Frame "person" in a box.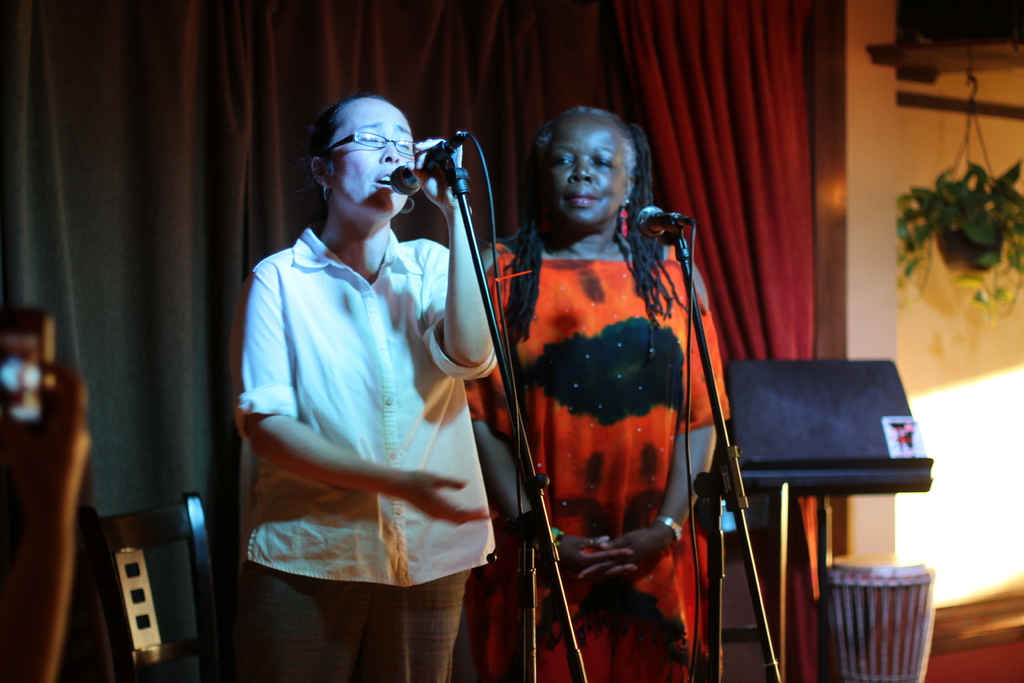
[466, 111, 732, 682].
